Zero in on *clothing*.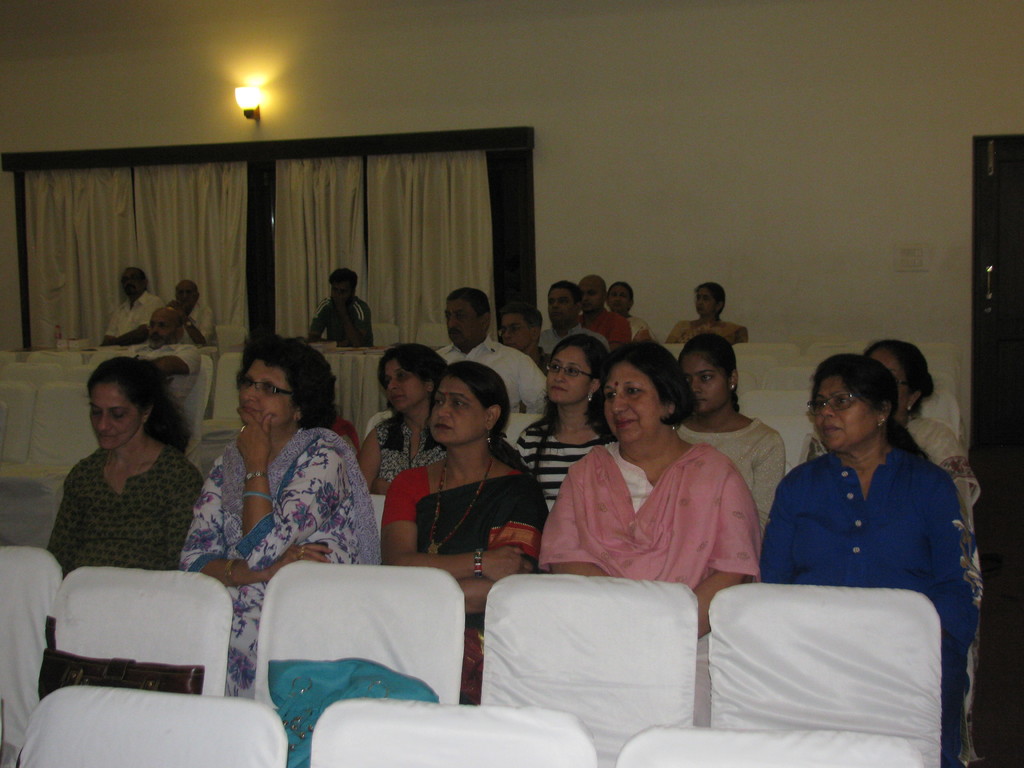
Zeroed in: 300 291 378 355.
